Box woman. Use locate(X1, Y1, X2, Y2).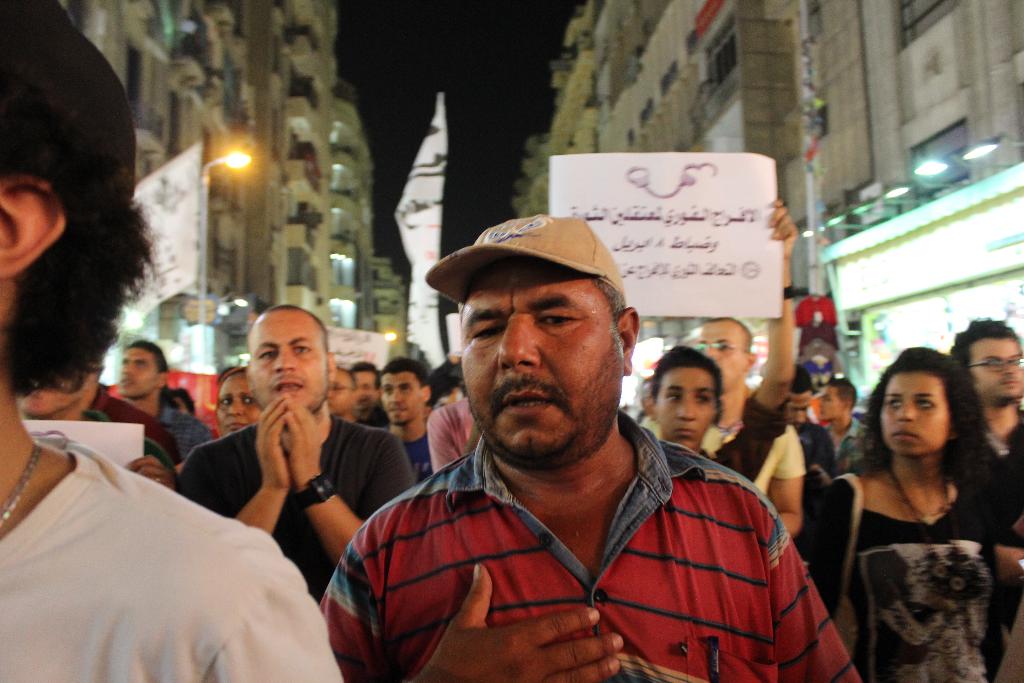
locate(817, 338, 1005, 682).
